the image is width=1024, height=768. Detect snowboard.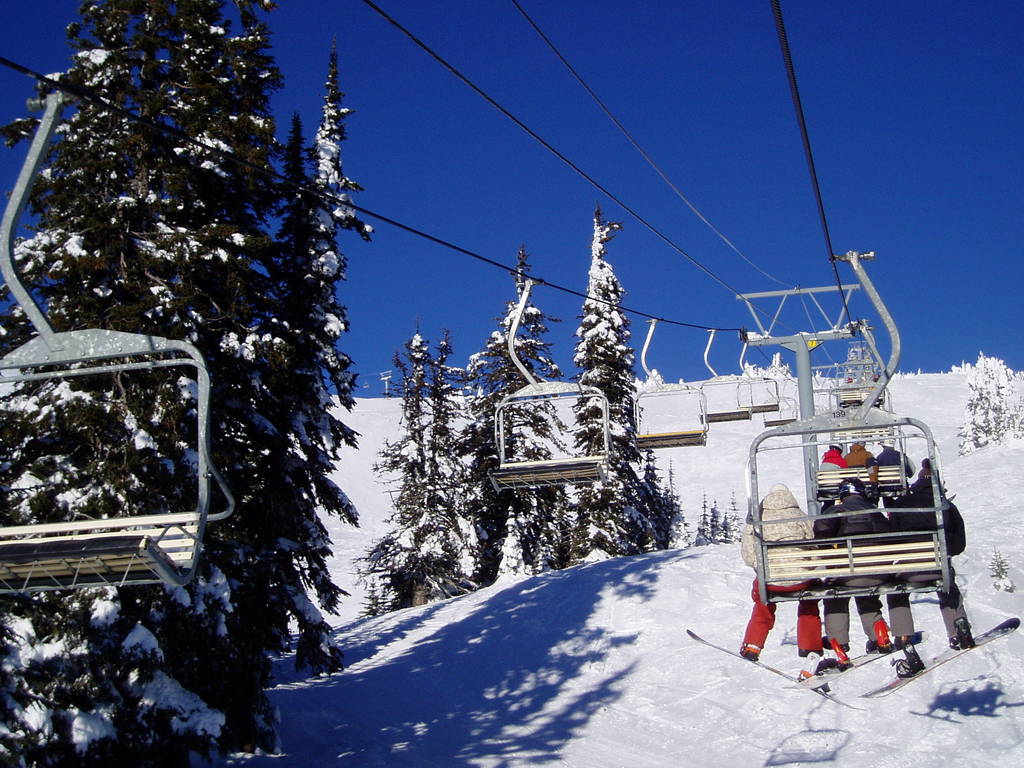
Detection: {"x1": 861, "y1": 619, "x2": 1020, "y2": 697}.
